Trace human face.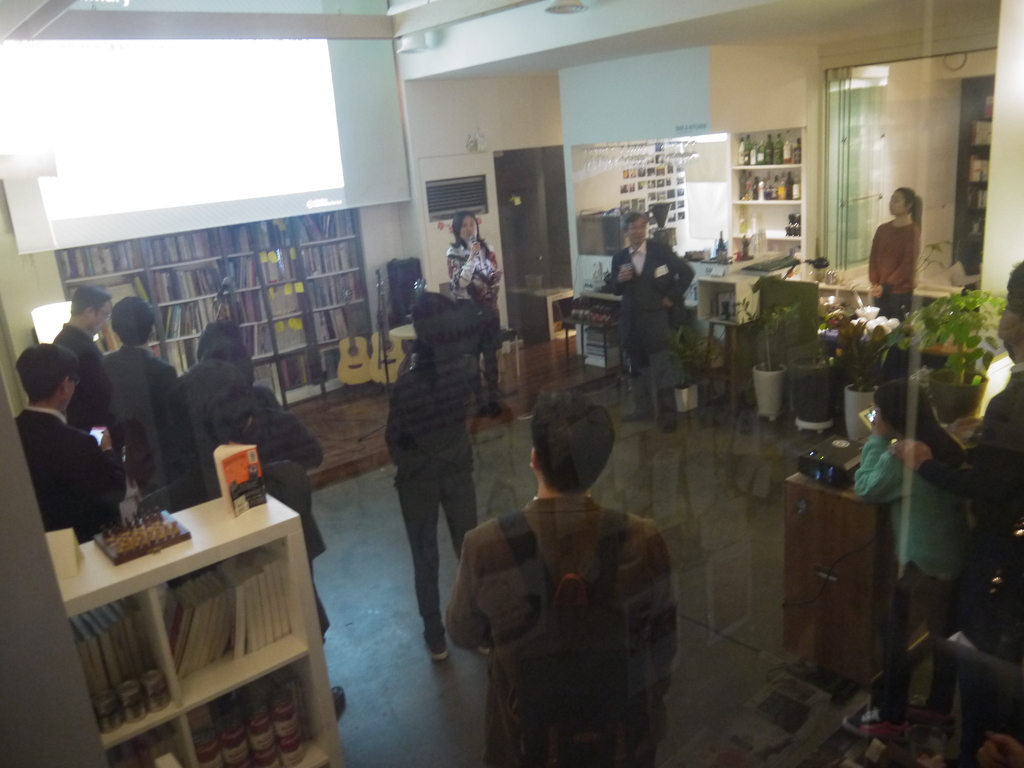
Traced to l=629, t=214, r=644, b=248.
